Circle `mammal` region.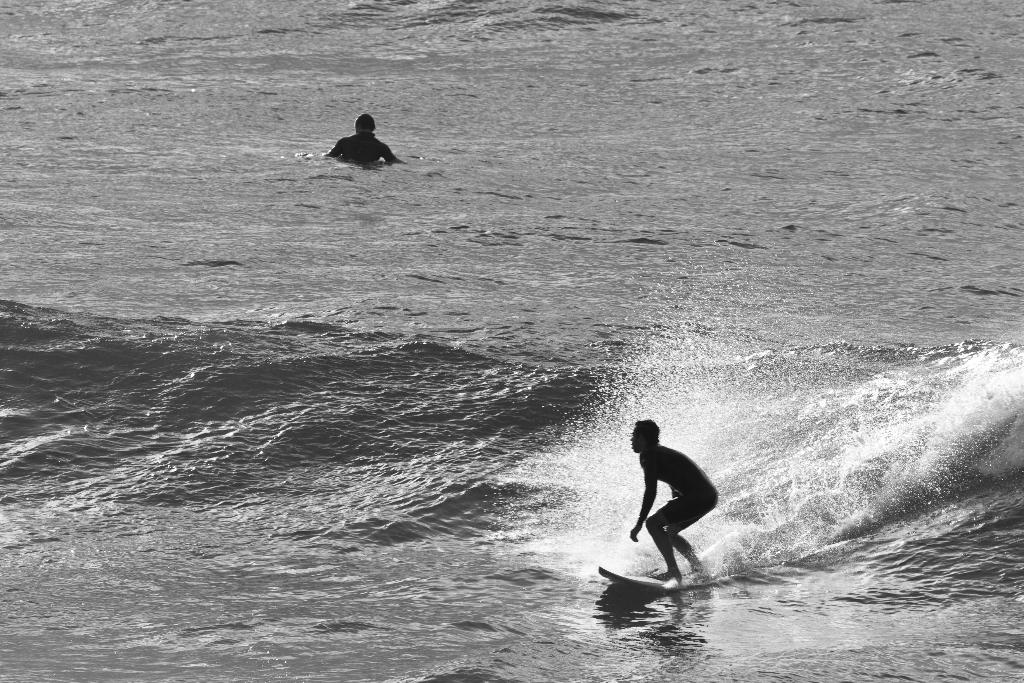
Region: Rect(330, 115, 401, 168).
